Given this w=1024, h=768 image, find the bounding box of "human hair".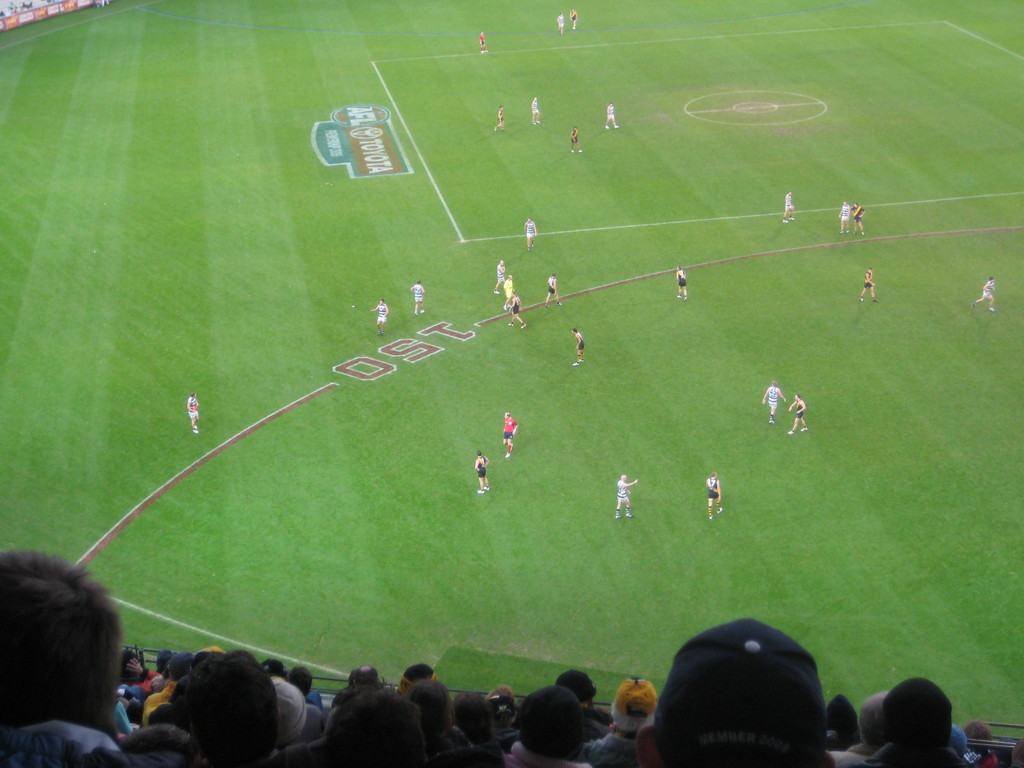
select_region(860, 691, 886, 752).
